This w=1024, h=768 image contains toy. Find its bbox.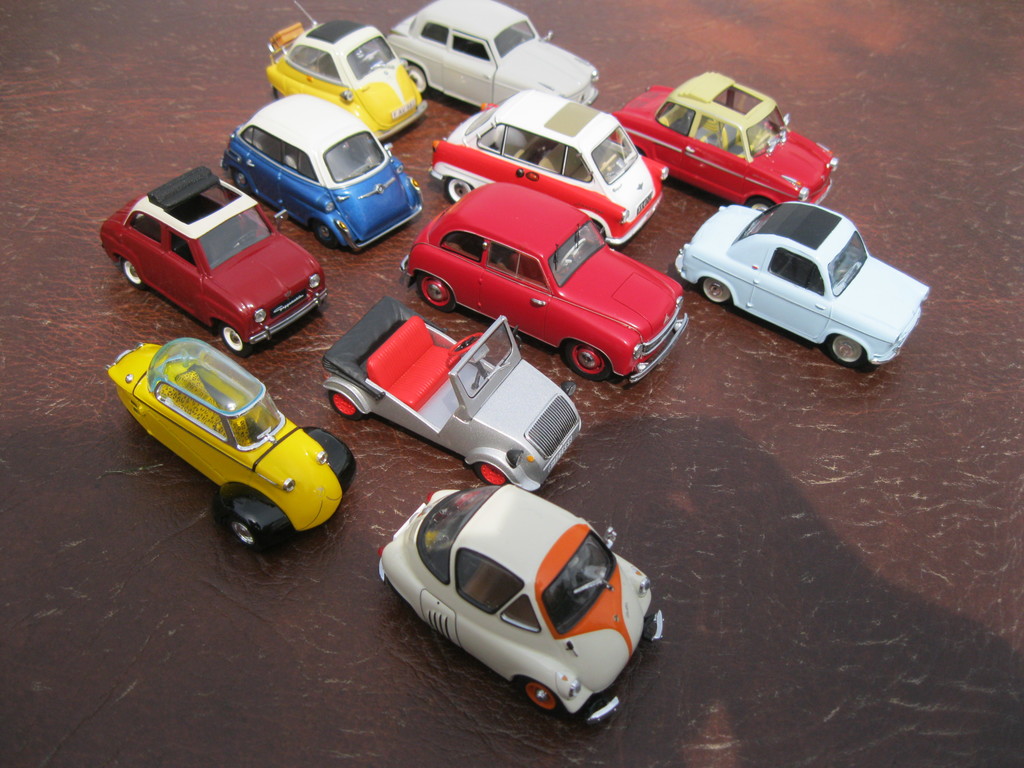
region(380, 0, 604, 130).
